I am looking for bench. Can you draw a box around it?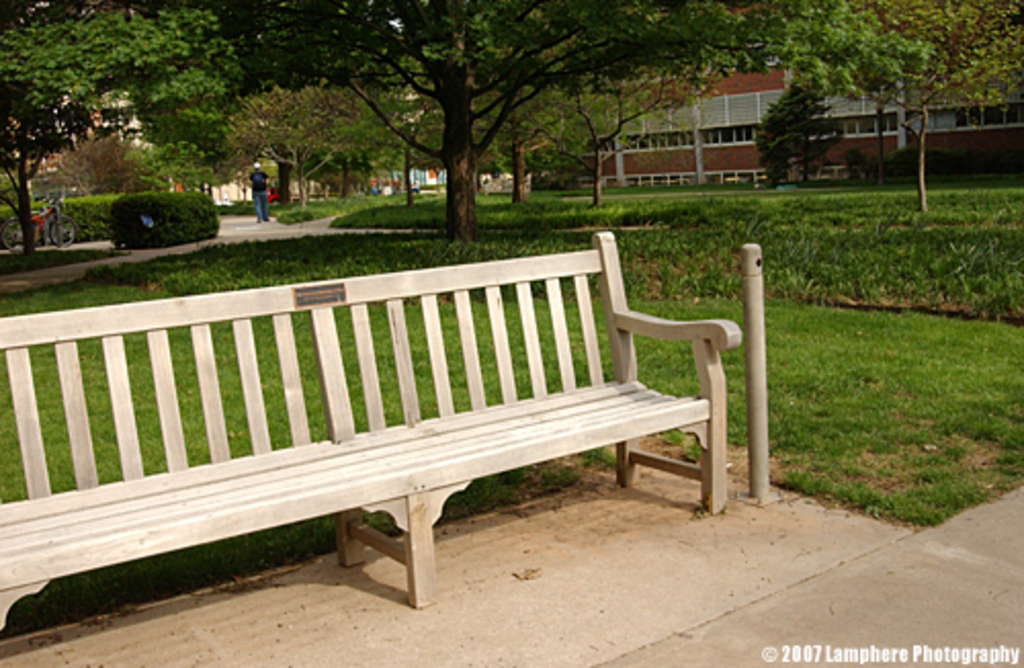
Sure, the bounding box is pyautogui.locateOnScreen(6, 256, 774, 625).
